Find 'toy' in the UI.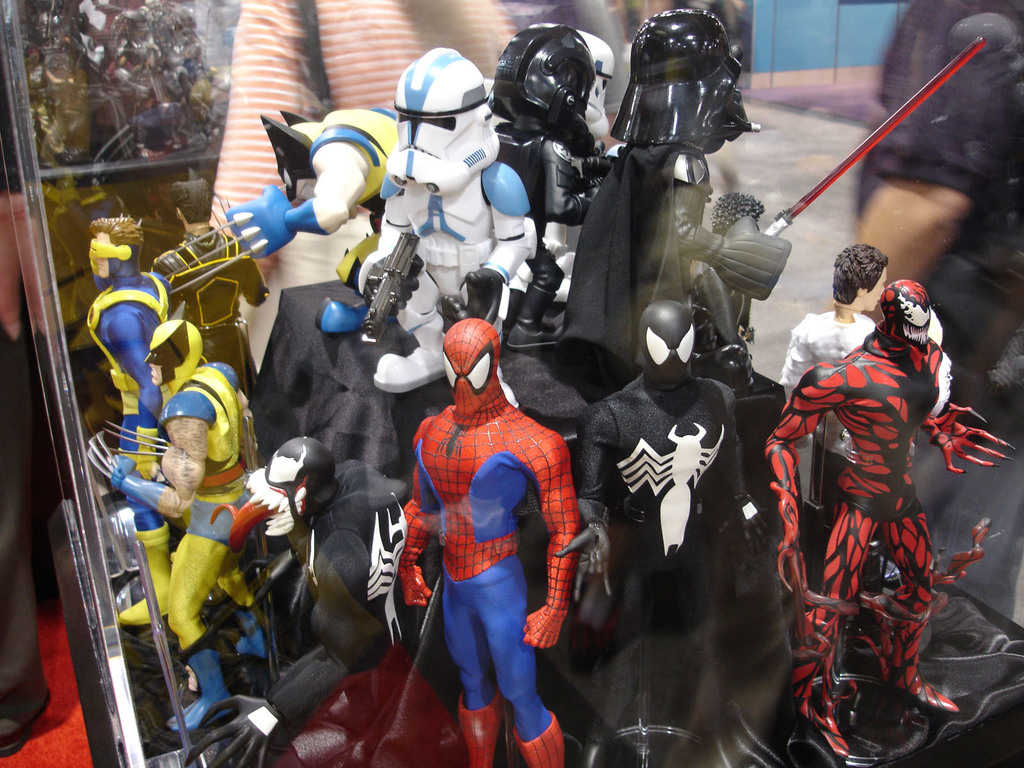
UI element at (x1=299, y1=47, x2=518, y2=436).
